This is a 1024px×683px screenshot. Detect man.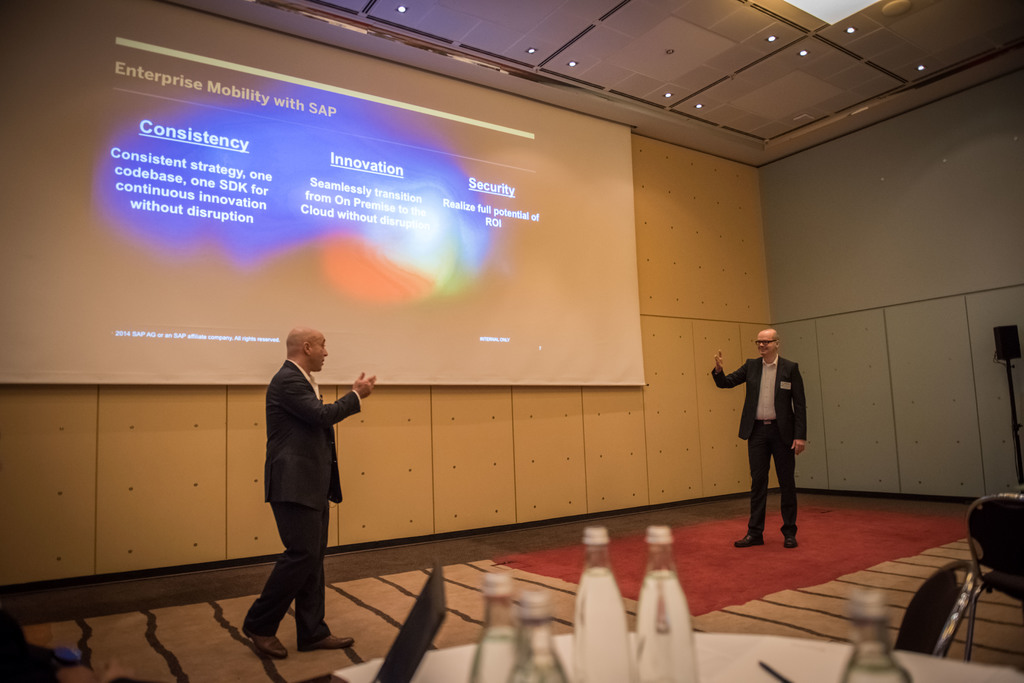
detection(241, 318, 387, 667).
